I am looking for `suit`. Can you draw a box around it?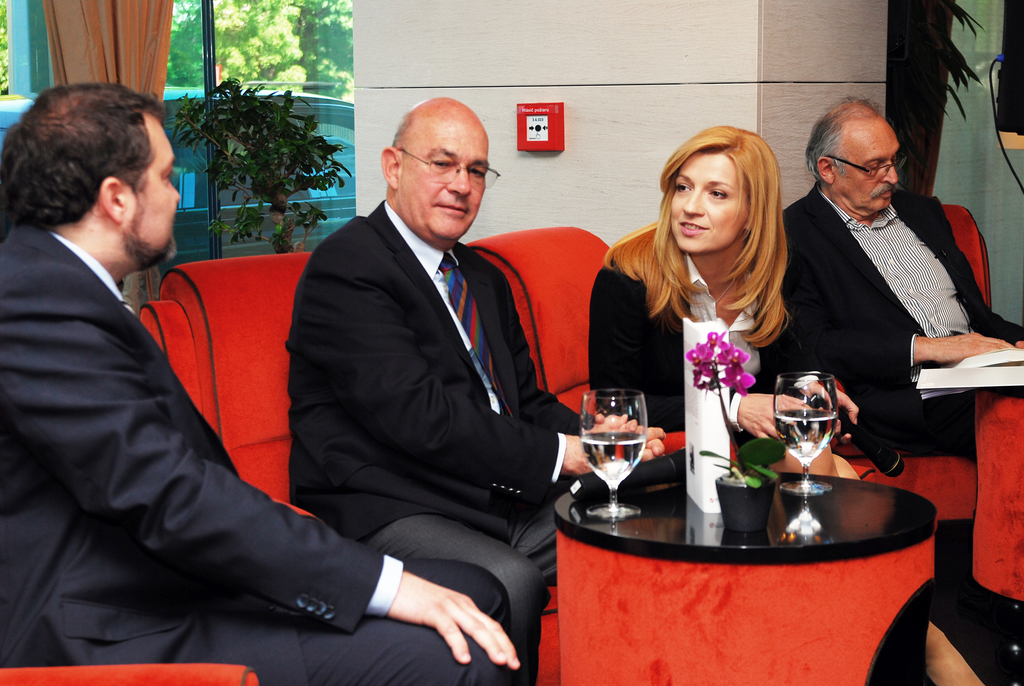
Sure, the bounding box is rect(782, 120, 1000, 521).
